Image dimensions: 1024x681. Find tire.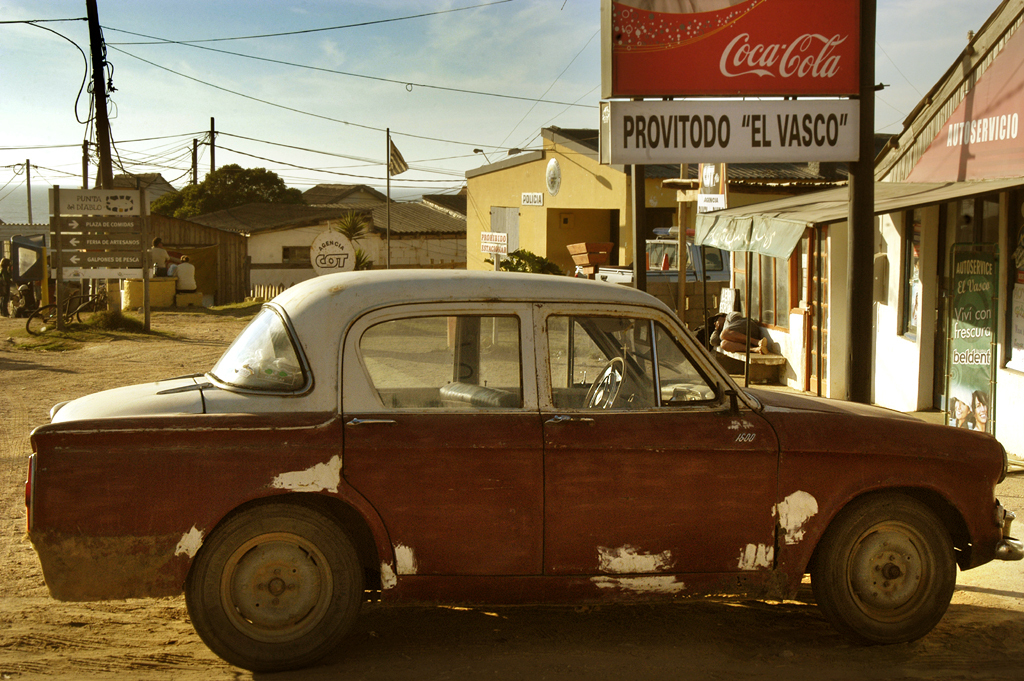
x1=78, y1=298, x2=104, y2=327.
